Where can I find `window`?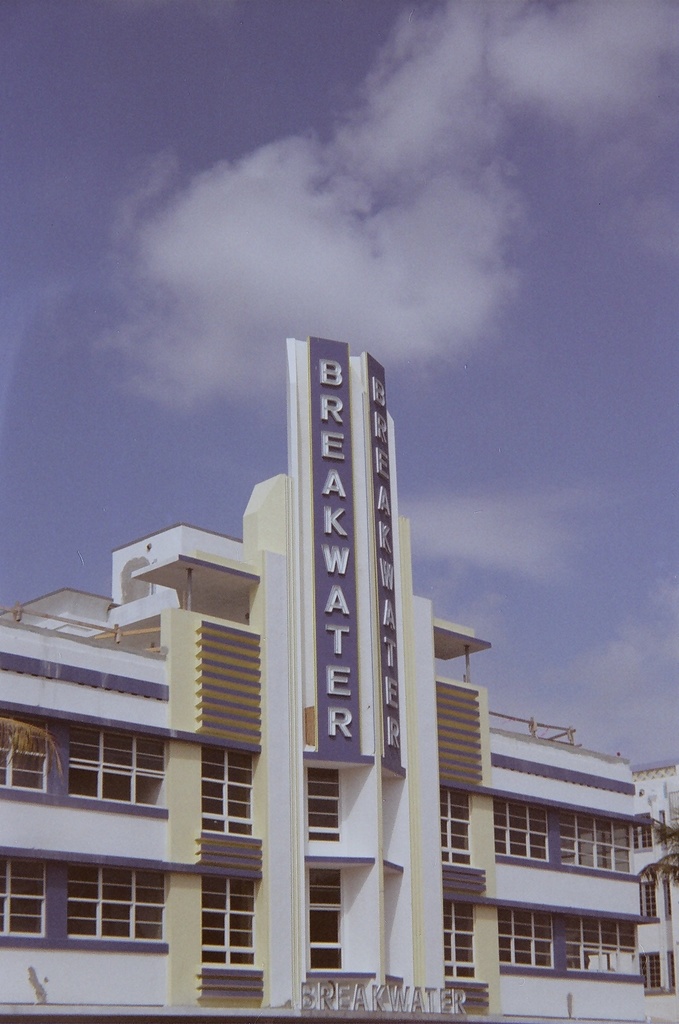
You can find it at (x1=70, y1=855, x2=170, y2=942).
